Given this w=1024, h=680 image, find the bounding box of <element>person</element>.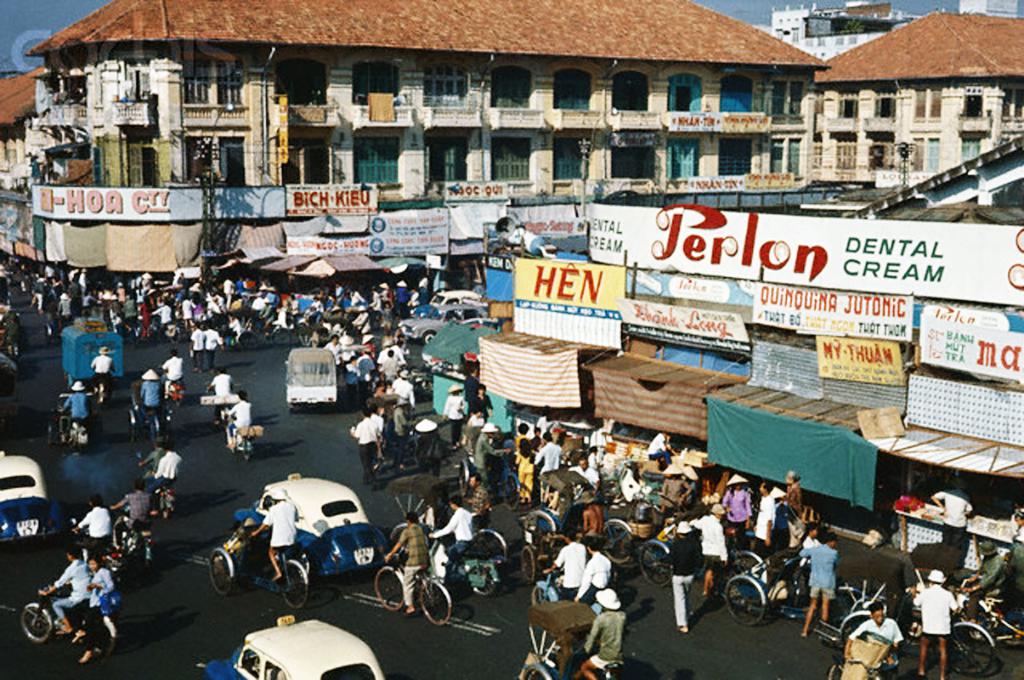
Rect(223, 390, 250, 455).
